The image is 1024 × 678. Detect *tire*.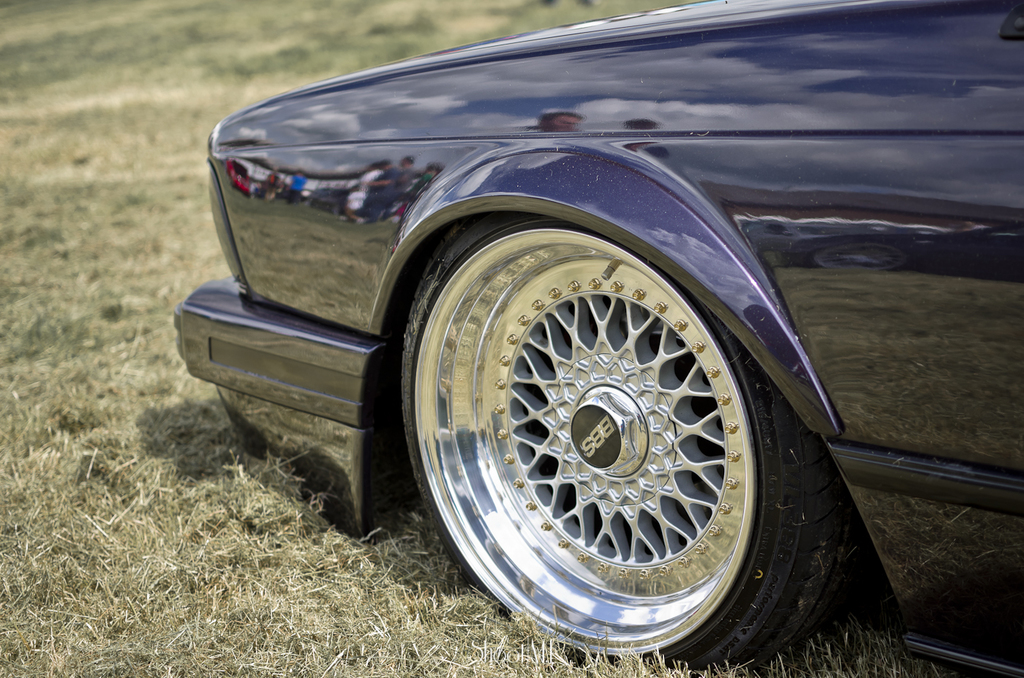
Detection: box(399, 200, 860, 671).
